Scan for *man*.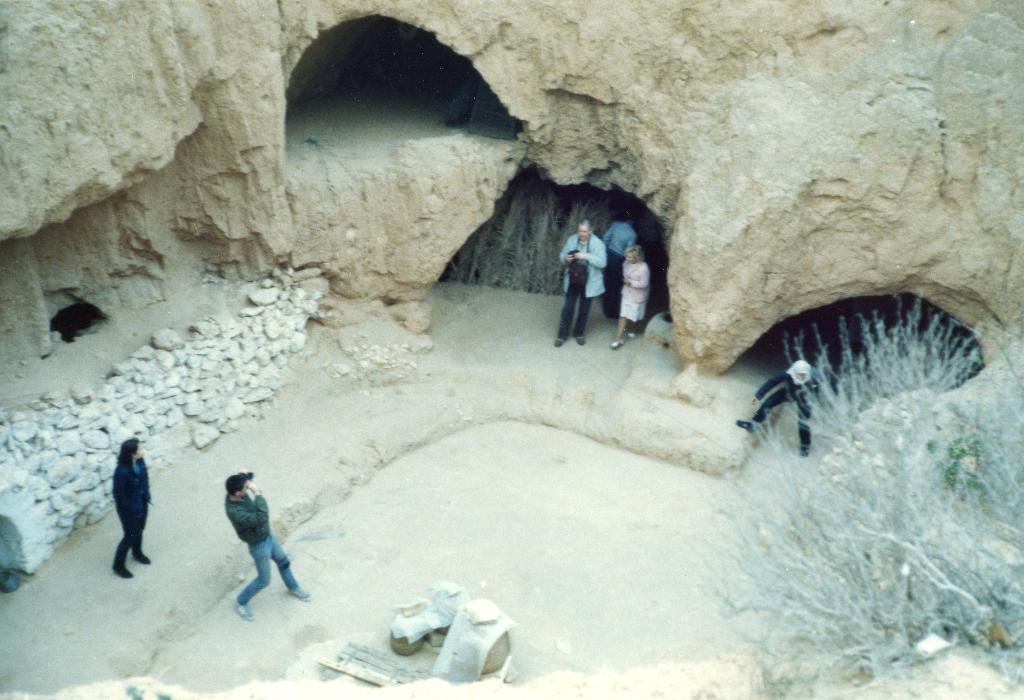
Scan result: (left=607, top=216, right=638, bottom=315).
